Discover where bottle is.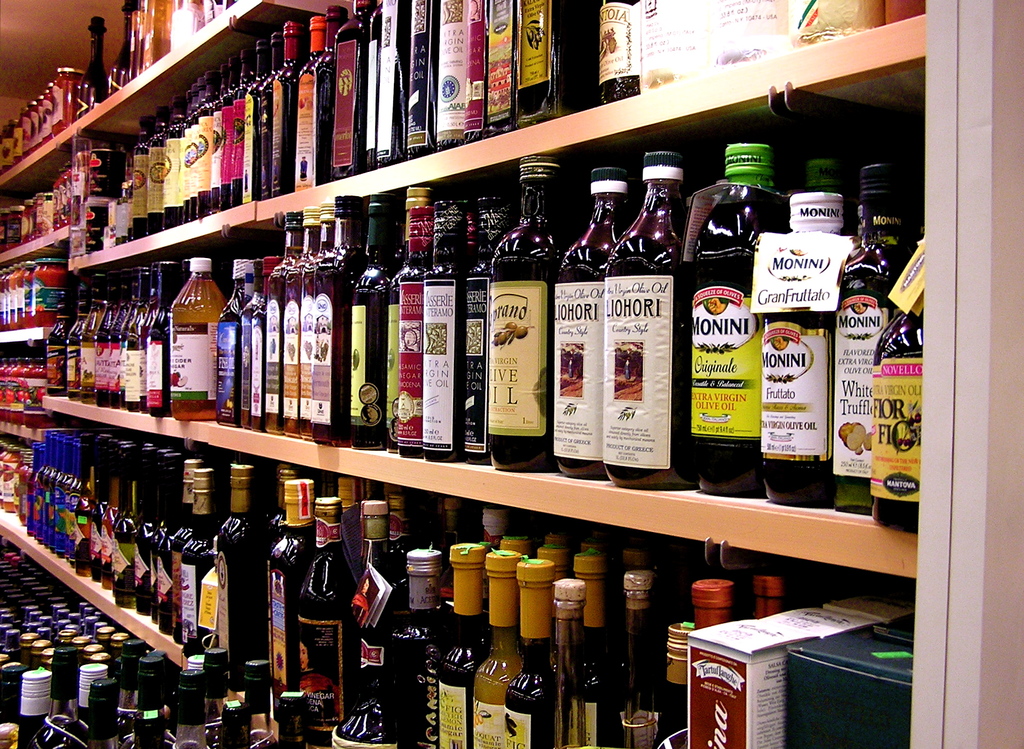
Discovered at l=265, t=262, r=283, b=433.
